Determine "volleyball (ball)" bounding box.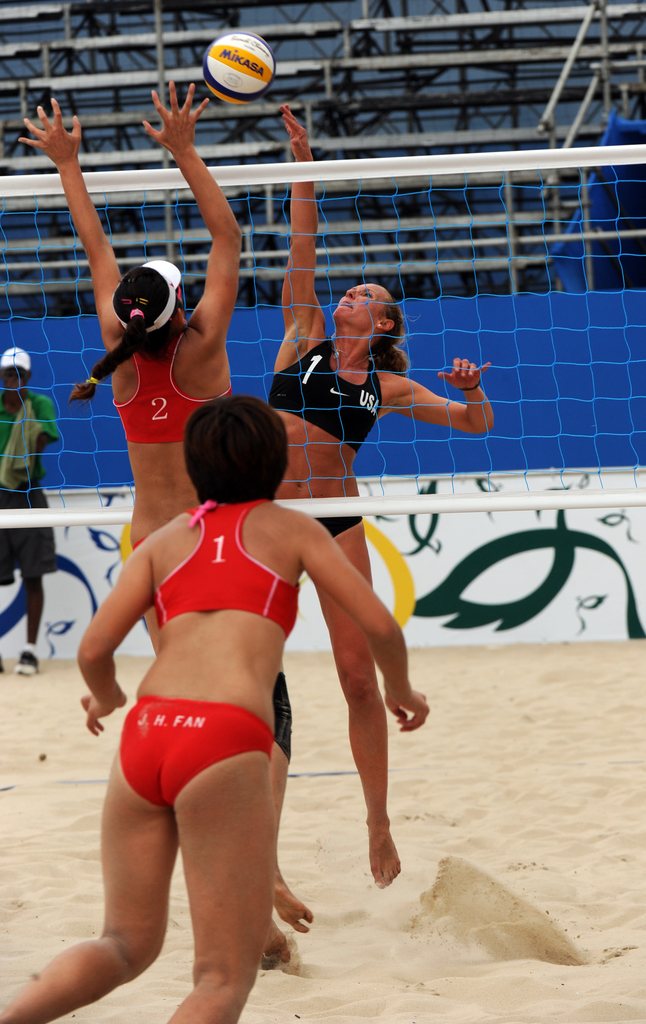
Determined: <bbox>195, 26, 276, 105</bbox>.
